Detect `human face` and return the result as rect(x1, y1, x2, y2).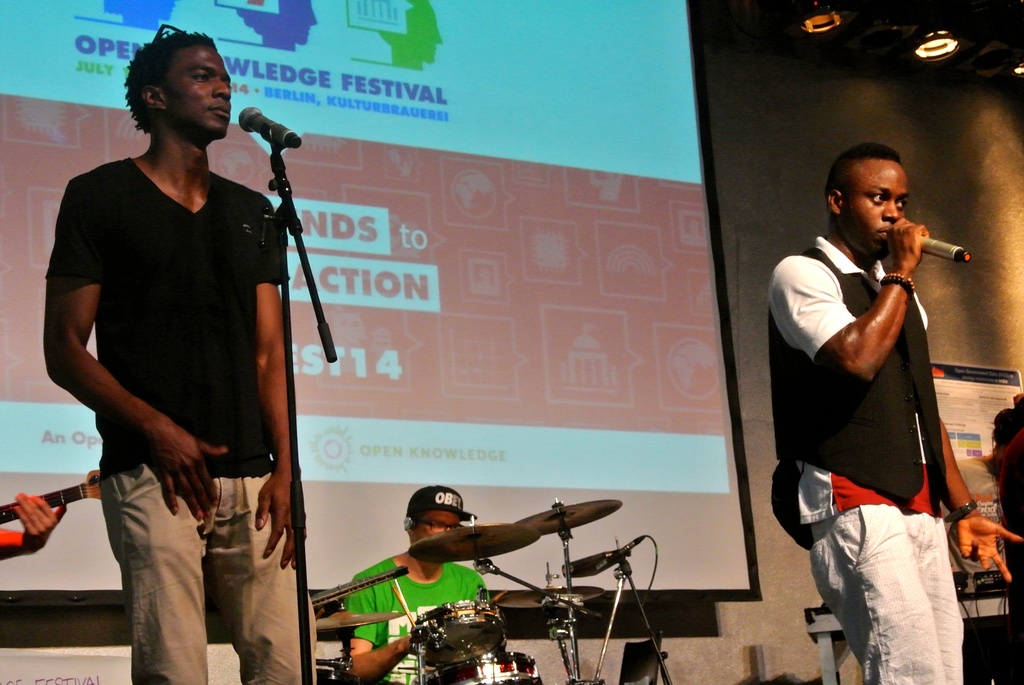
rect(841, 156, 913, 255).
